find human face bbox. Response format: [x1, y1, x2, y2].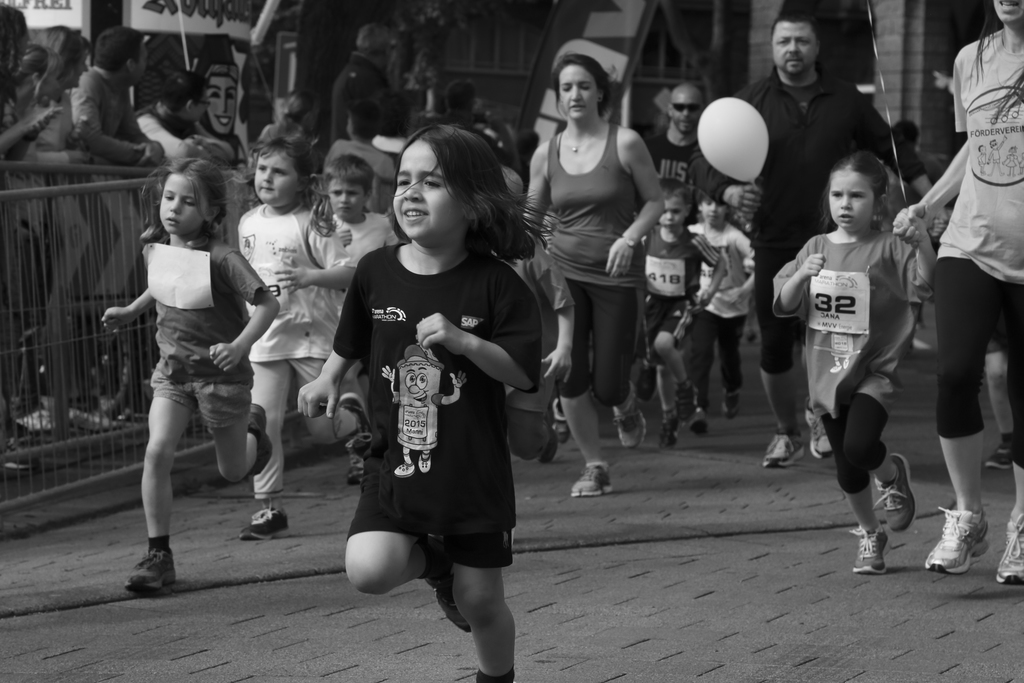
[70, 51, 89, 89].
